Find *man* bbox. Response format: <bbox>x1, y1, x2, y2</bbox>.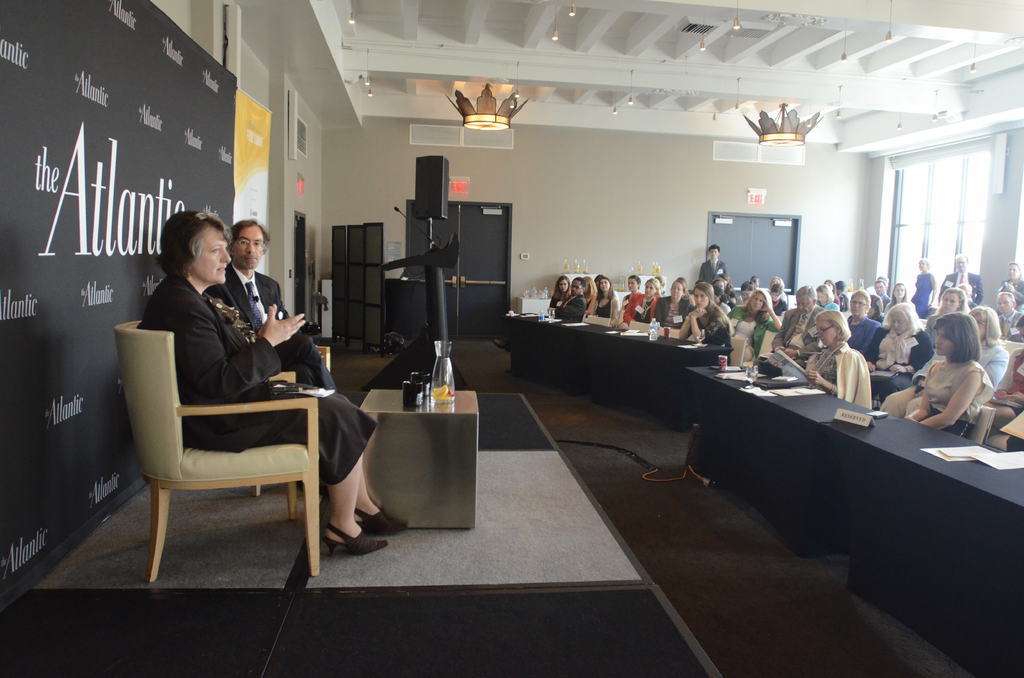
<bbox>934, 253, 981, 307</bbox>.
